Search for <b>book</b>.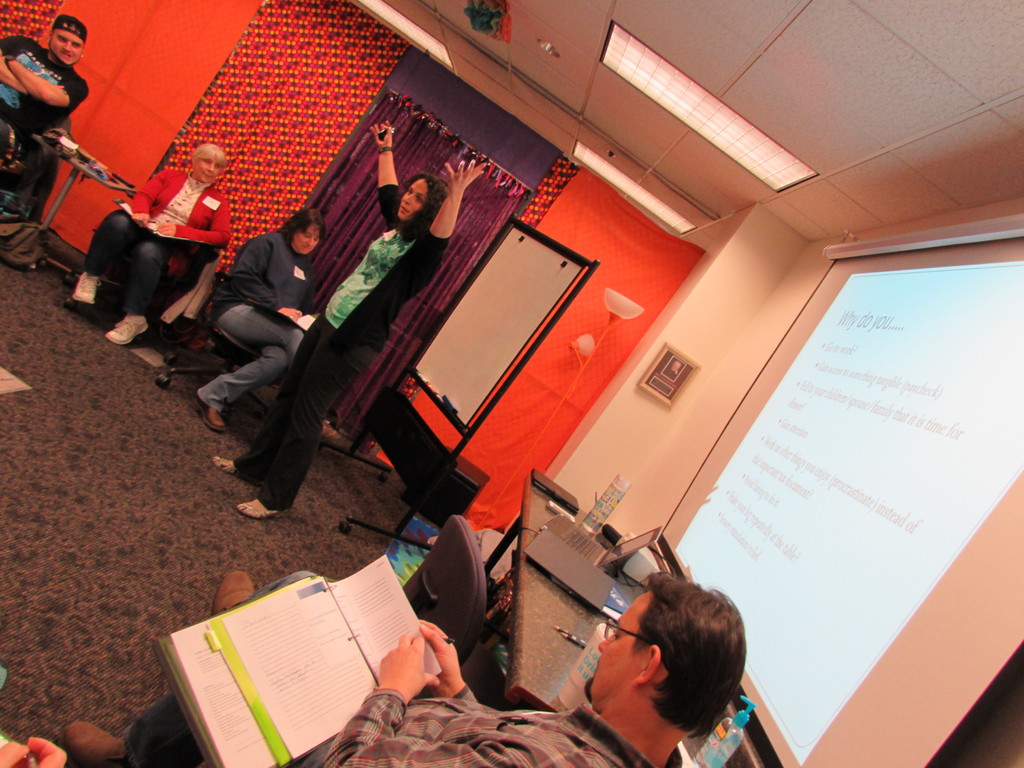
Found at {"x1": 595, "y1": 591, "x2": 634, "y2": 618}.
